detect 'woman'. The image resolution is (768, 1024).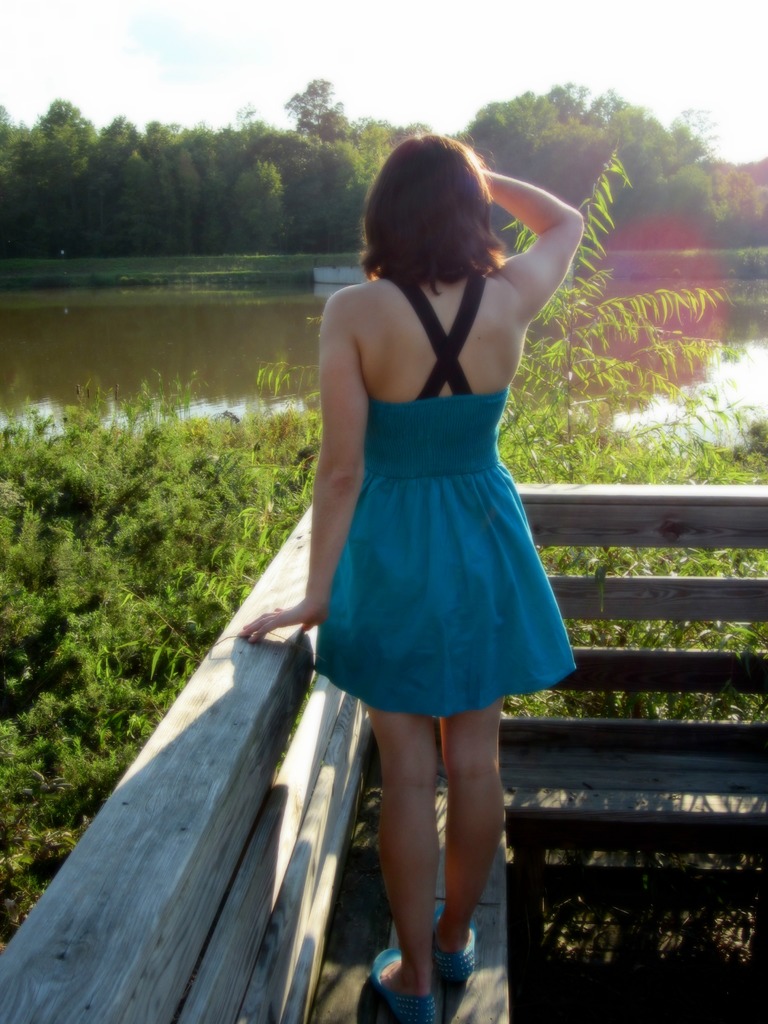
bbox=[262, 120, 596, 966].
